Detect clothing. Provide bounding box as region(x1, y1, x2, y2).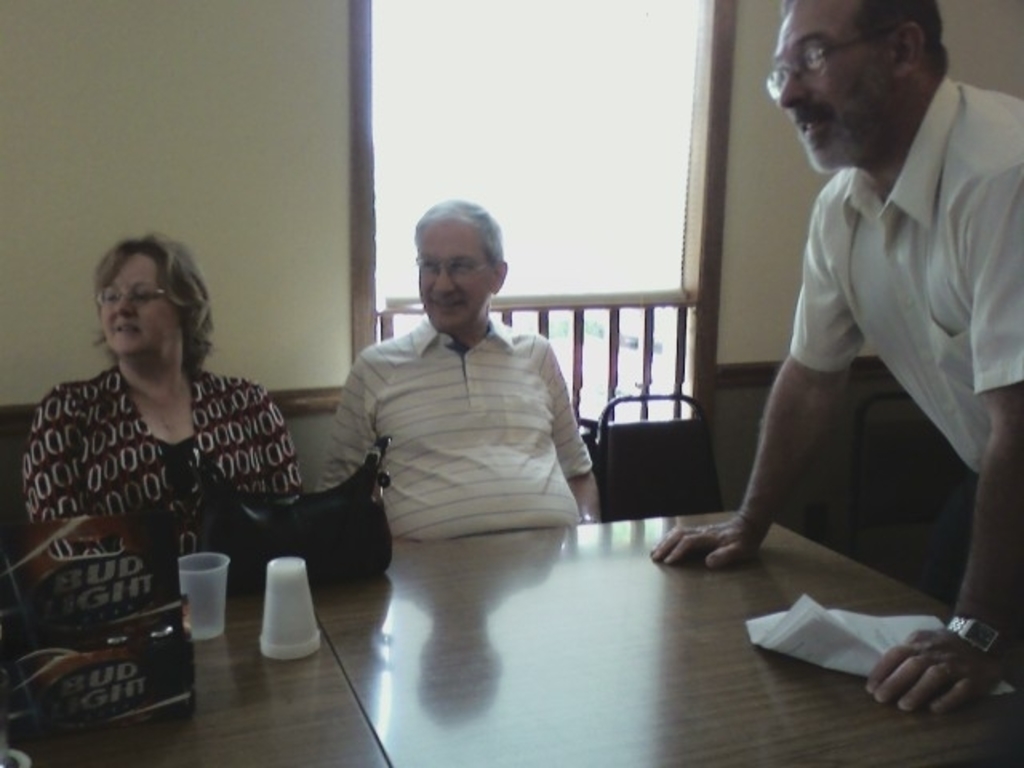
region(29, 368, 299, 566).
